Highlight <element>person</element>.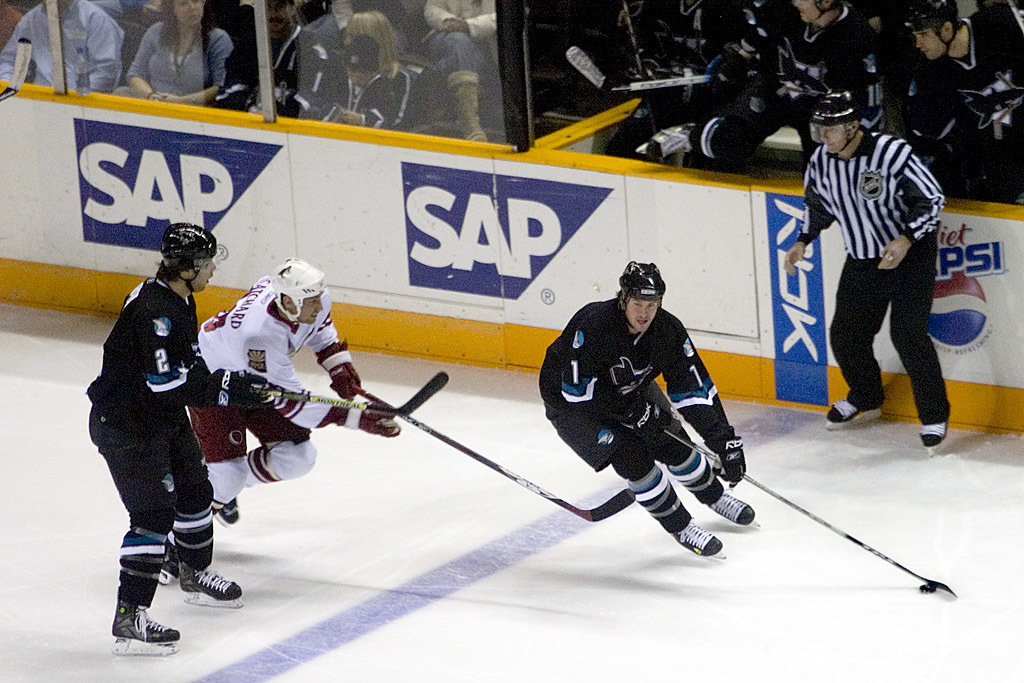
Highlighted region: box(786, 91, 951, 455).
